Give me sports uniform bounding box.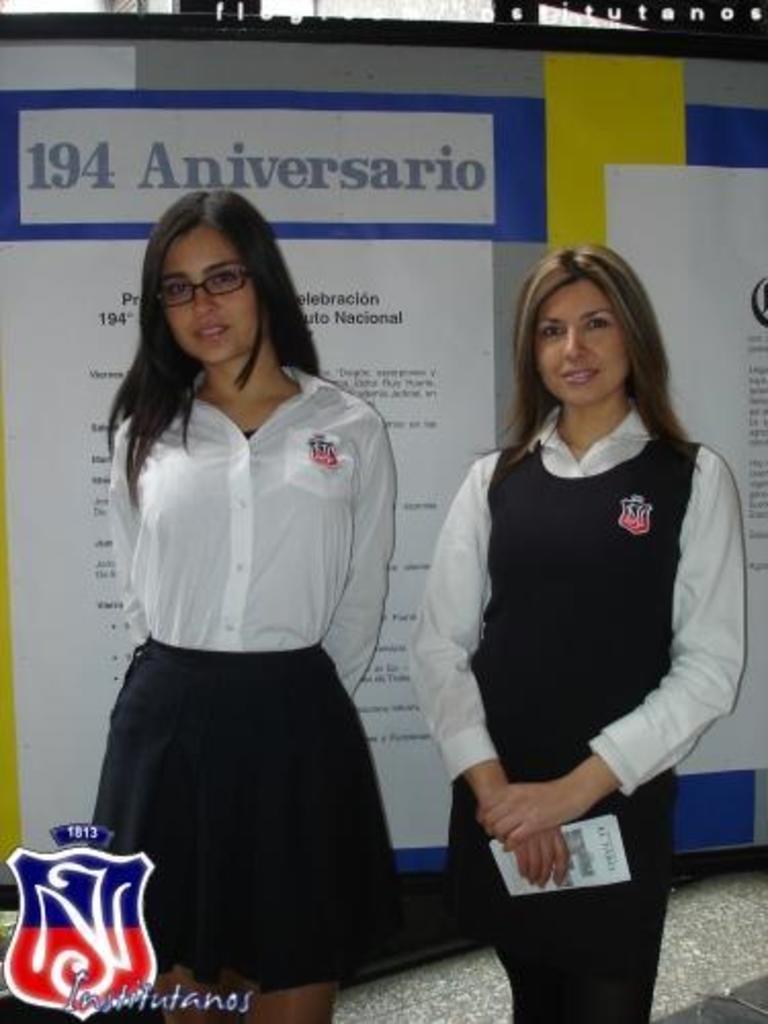
399:383:731:1020.
